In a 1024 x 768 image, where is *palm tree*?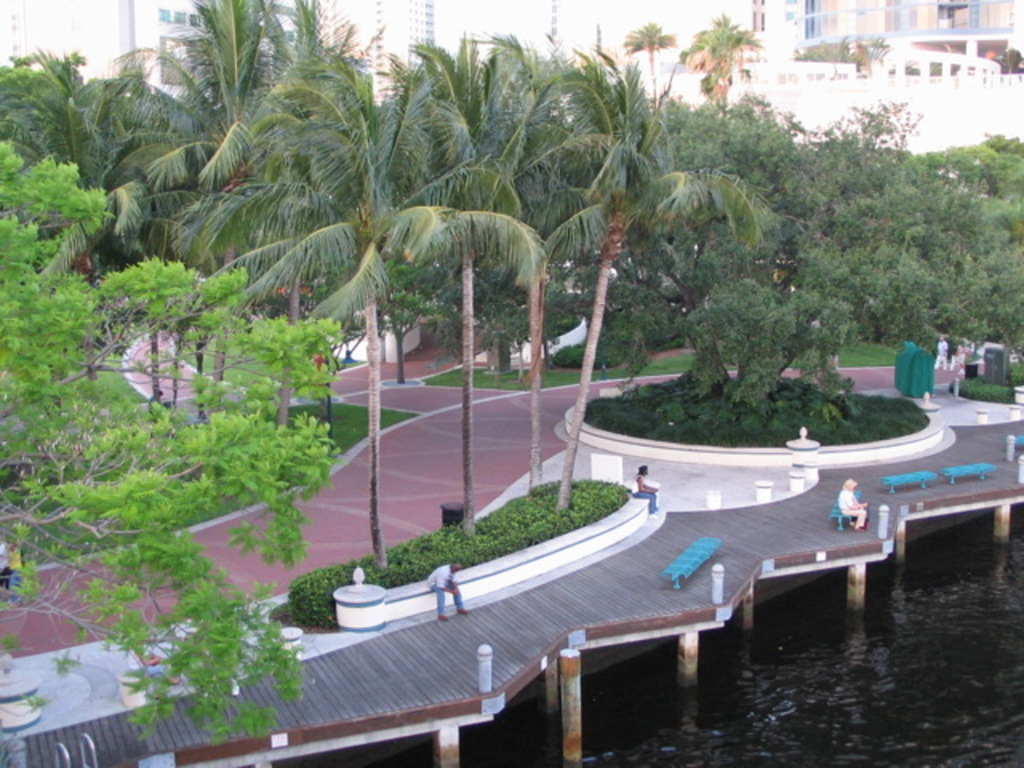
[208,62,541,566].
